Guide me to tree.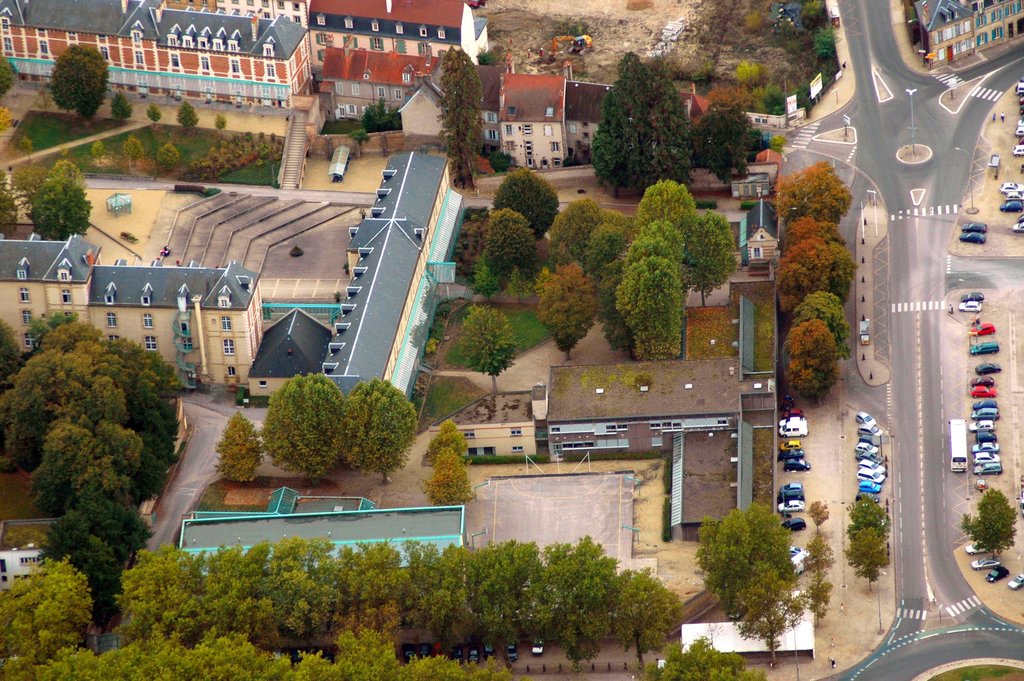
Guidance: crop(966, 482, 1023, 561).
